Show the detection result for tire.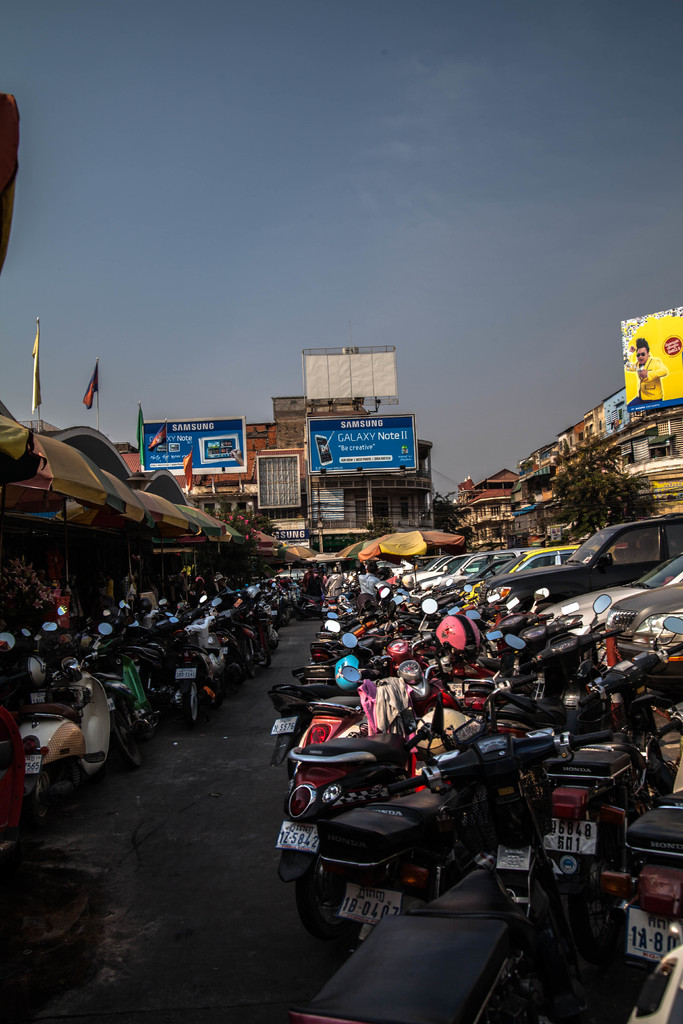
bbox=(108, 712, 143, 769).
